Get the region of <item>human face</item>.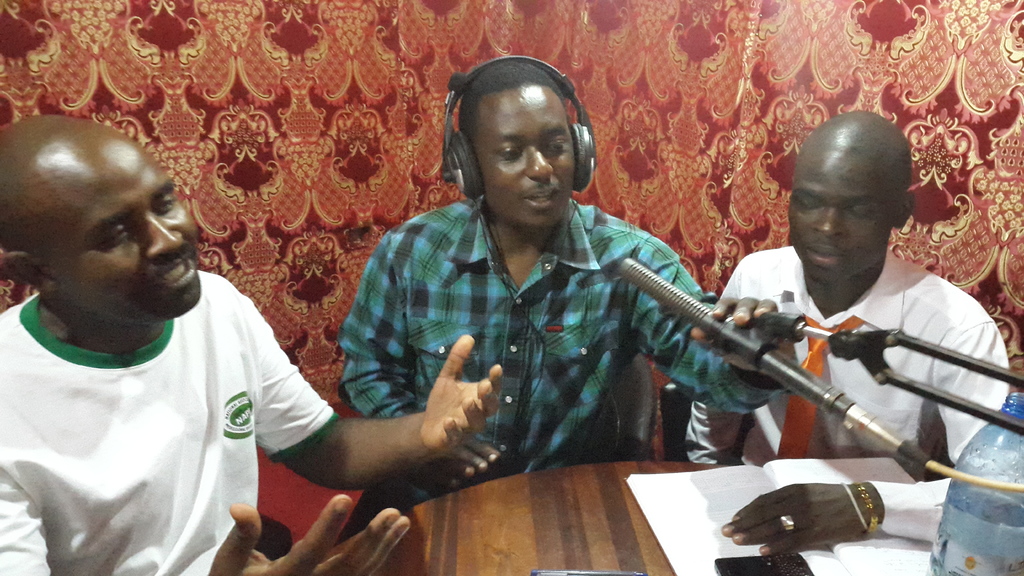
BBox(479, 90, 575, 225).
